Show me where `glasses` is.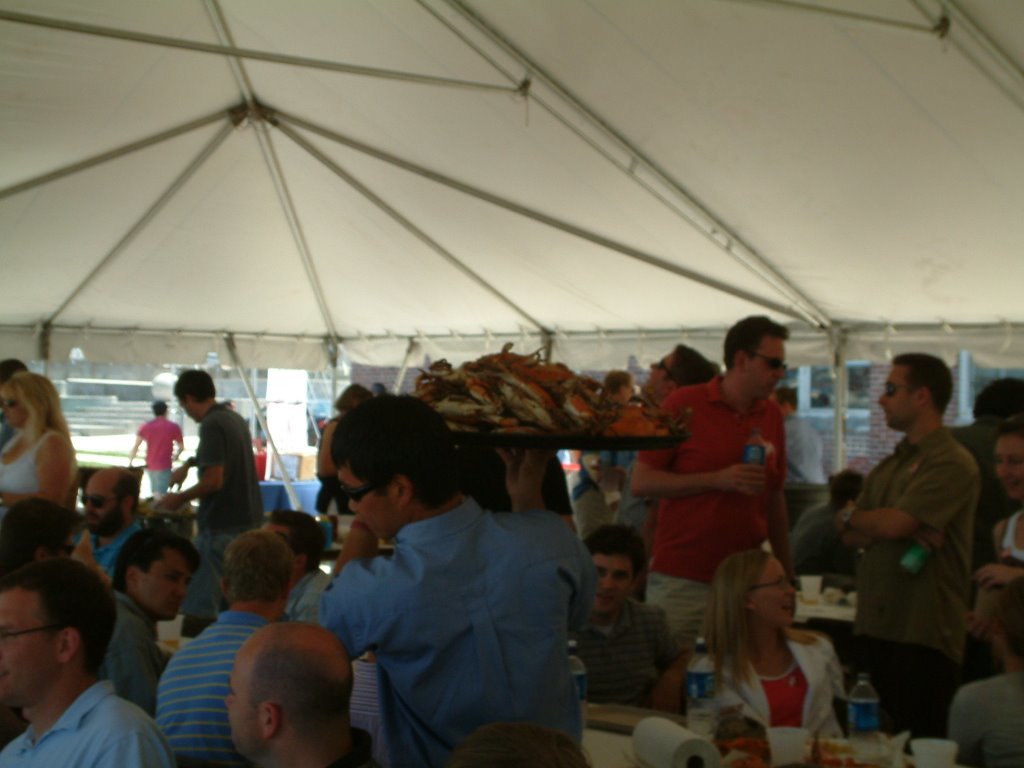
`glasses` is at left=82, top=493, right=123, bottom=510.
